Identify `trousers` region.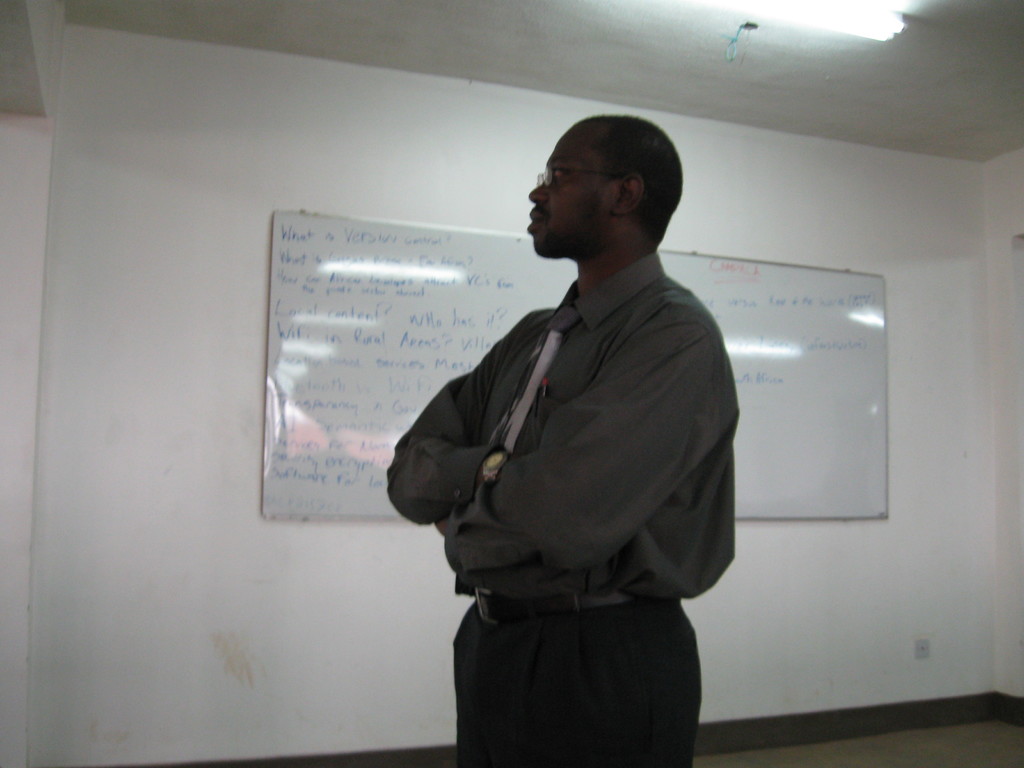
Region: (left=423, top=572, right=718, bottom=751).
